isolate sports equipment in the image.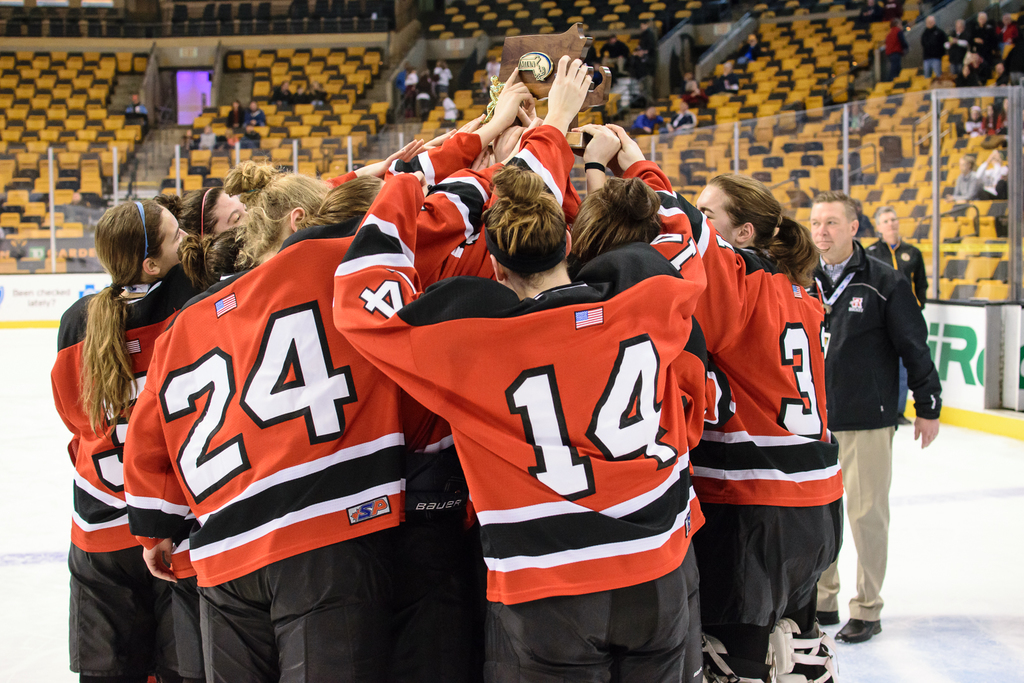
Isolated region: bbox=(698, 632, 764, 682).
